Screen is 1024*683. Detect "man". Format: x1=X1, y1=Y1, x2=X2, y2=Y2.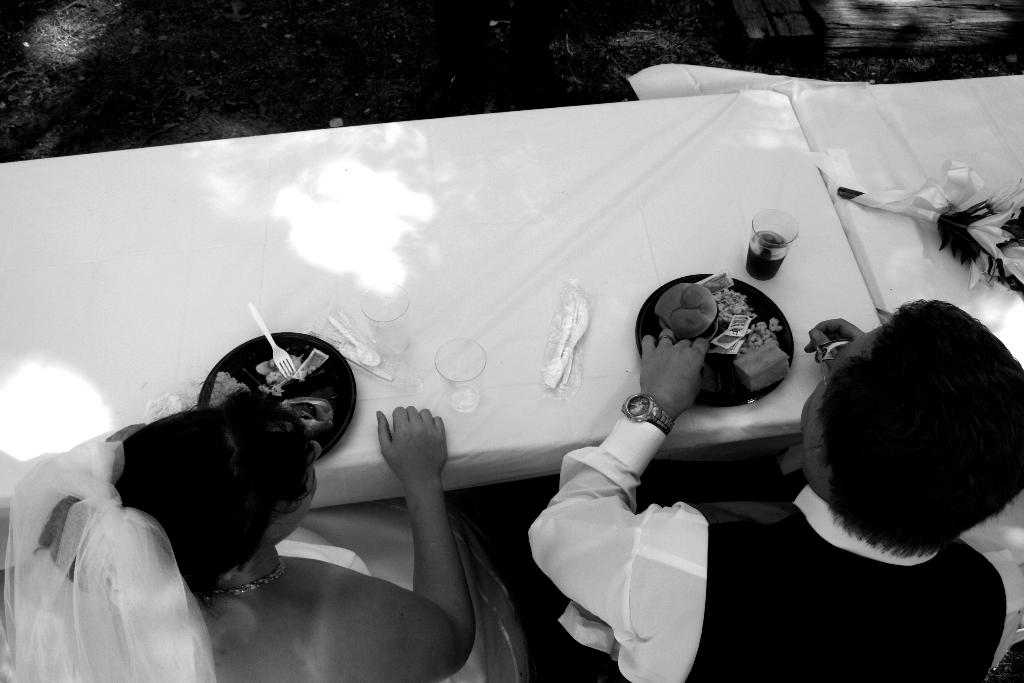
x1=529, y1=296, x2=1023, y2=682.
